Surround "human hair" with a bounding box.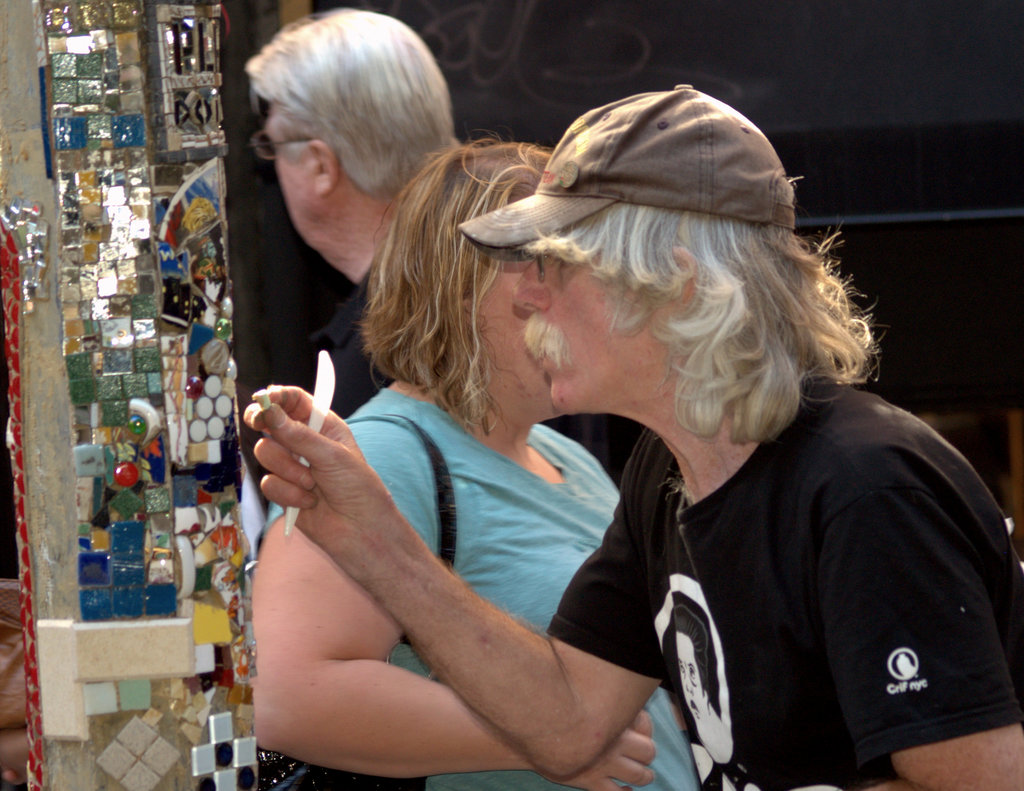
[228,0,445,220].
